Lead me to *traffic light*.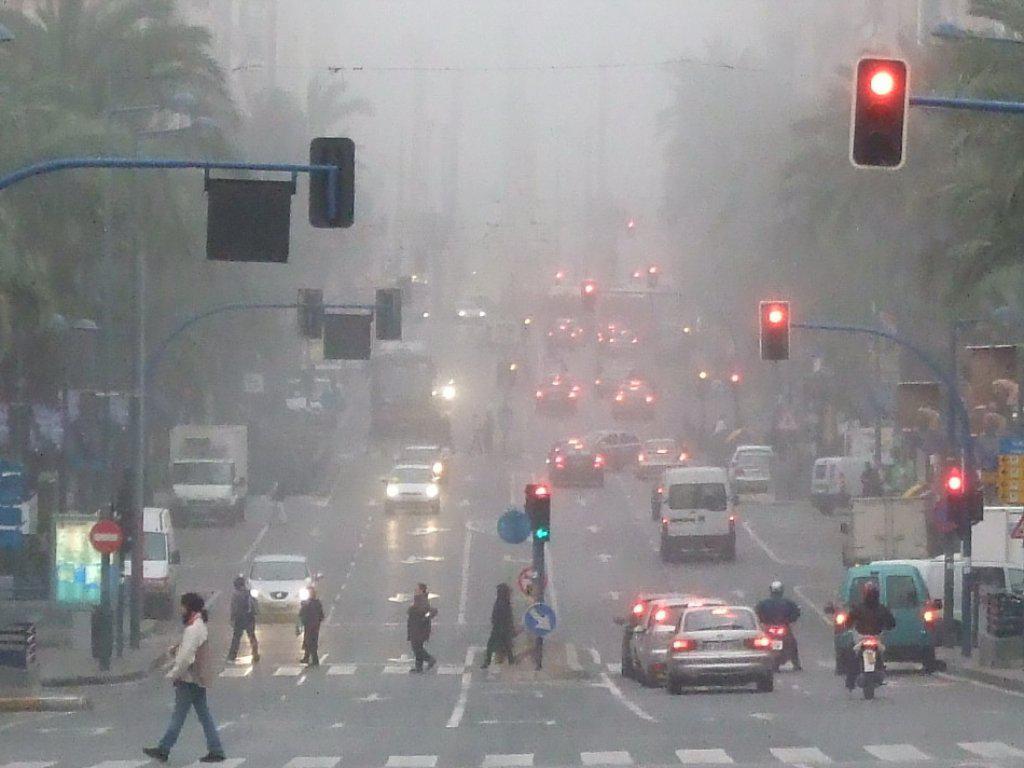
Lead to box(945, 471, 965, 522).
